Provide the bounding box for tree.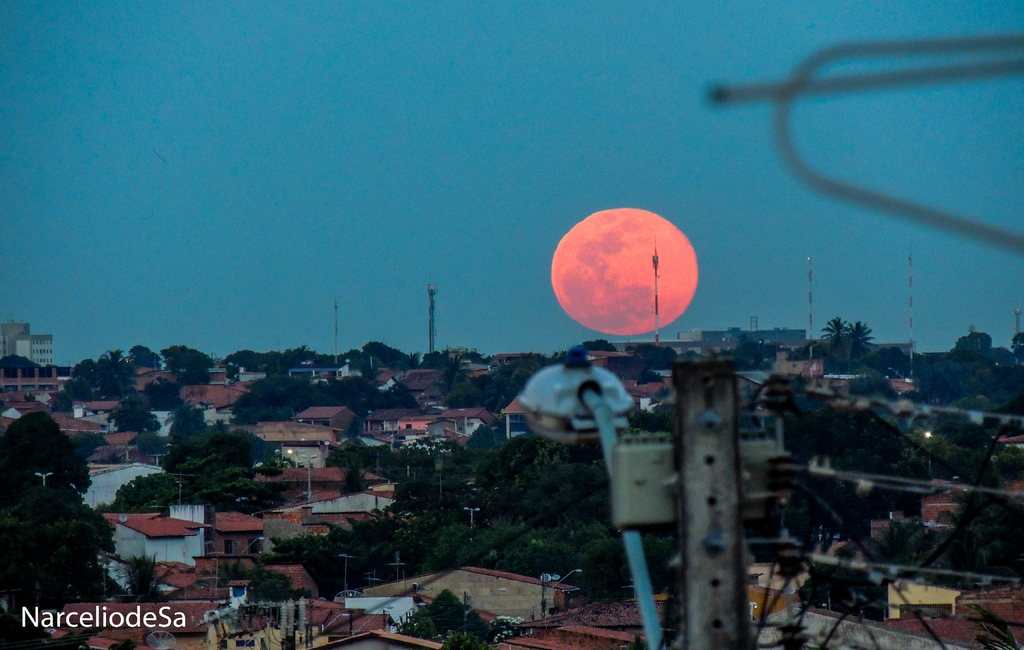
<region>221, 345, 351, 423</region>.
